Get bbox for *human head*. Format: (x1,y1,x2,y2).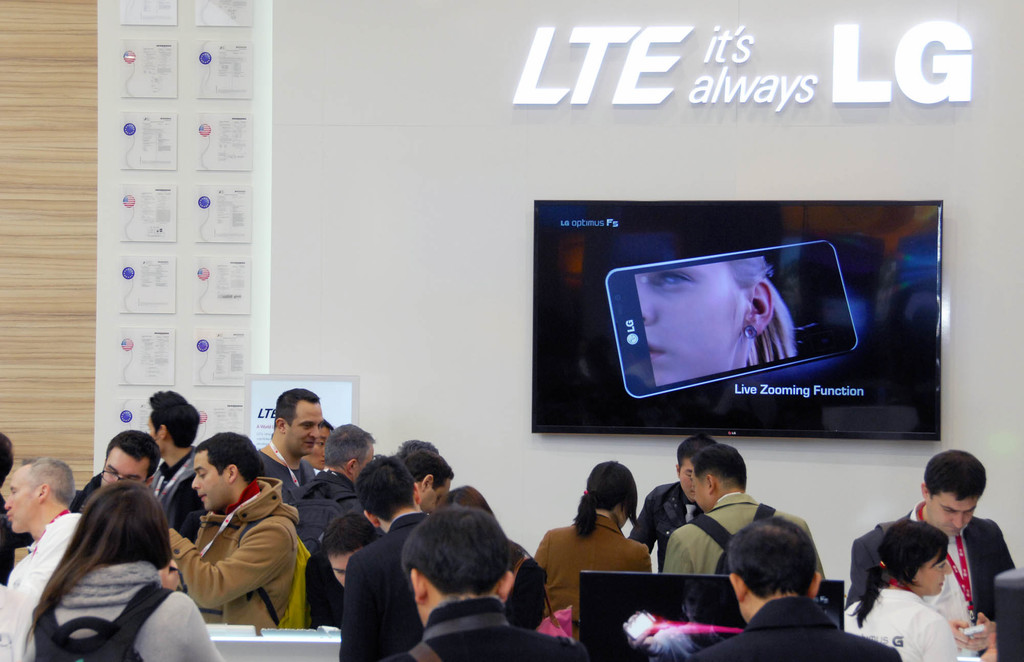
(269,386,322,456).
